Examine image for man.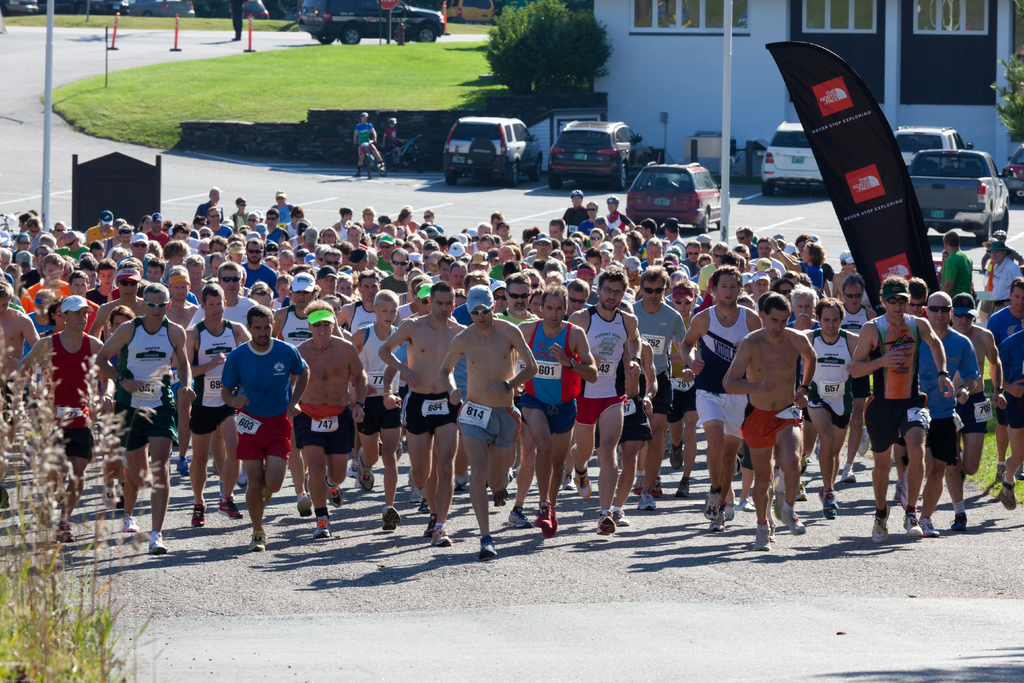
Examination result: bbox(219, 304, 311, 555).
